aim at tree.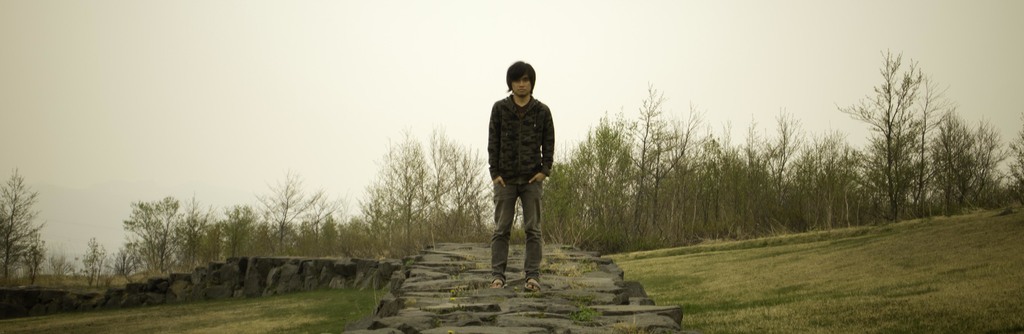
Aimed at <region>537, 158, 591, 246</region>.
